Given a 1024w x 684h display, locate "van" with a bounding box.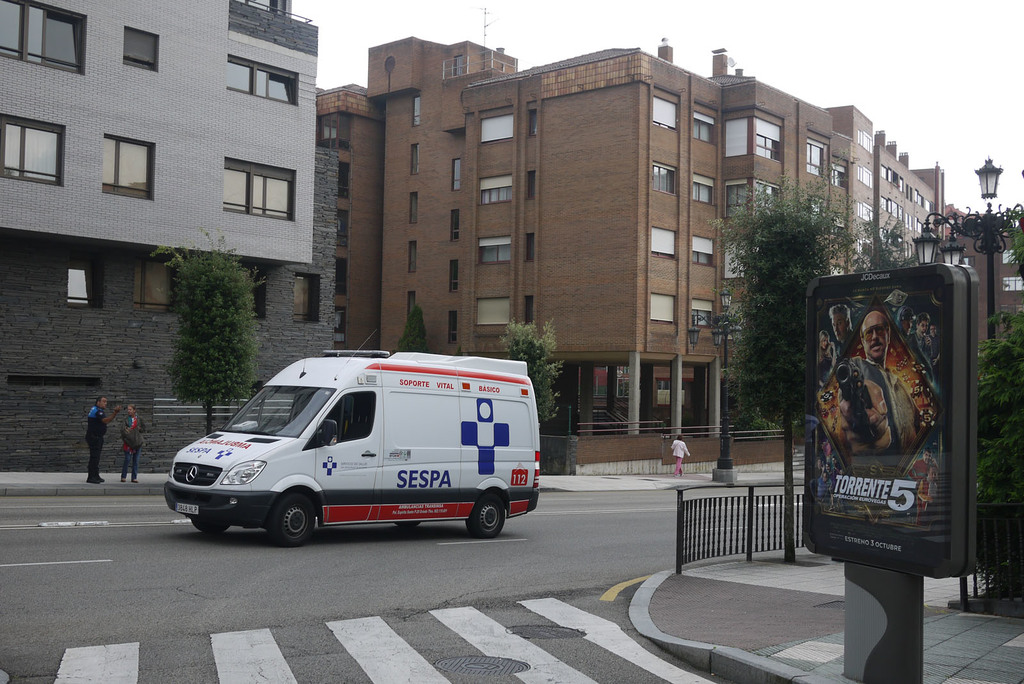
Located: detection(163, 330, 543, 545).
